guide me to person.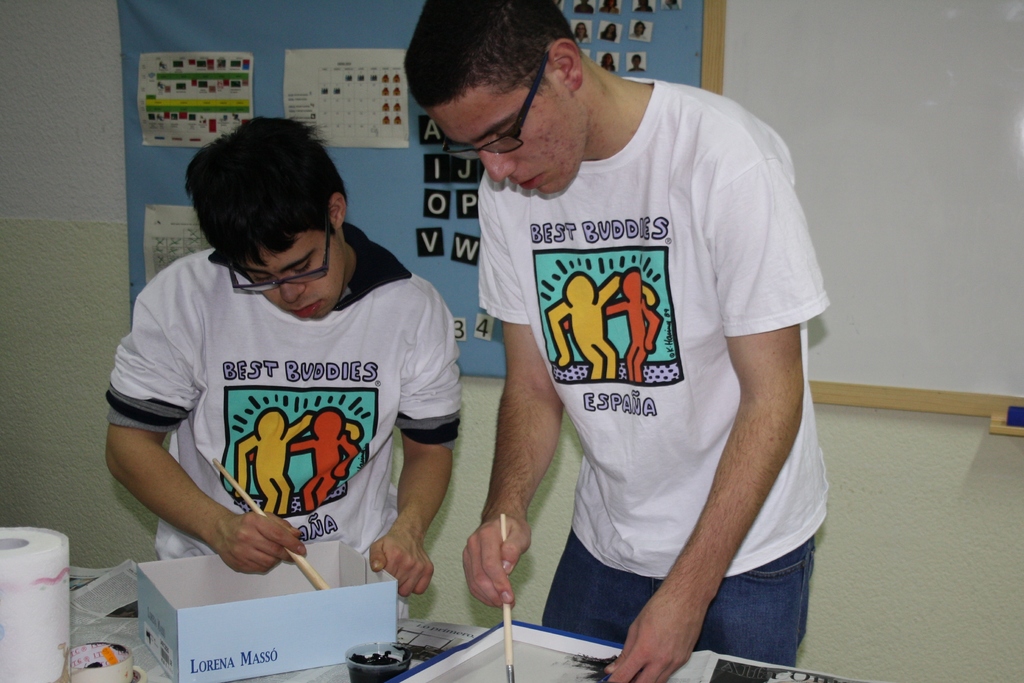
Guidance: 403:0:835:682.
